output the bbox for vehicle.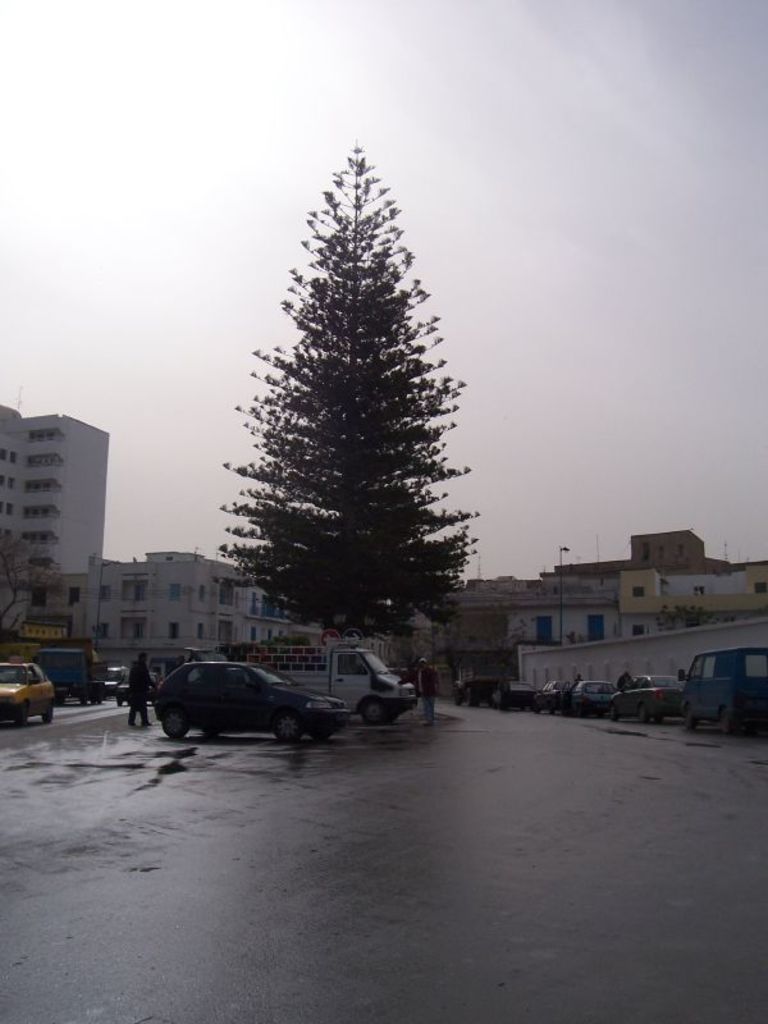
<box>571,681,614,716</box>.
